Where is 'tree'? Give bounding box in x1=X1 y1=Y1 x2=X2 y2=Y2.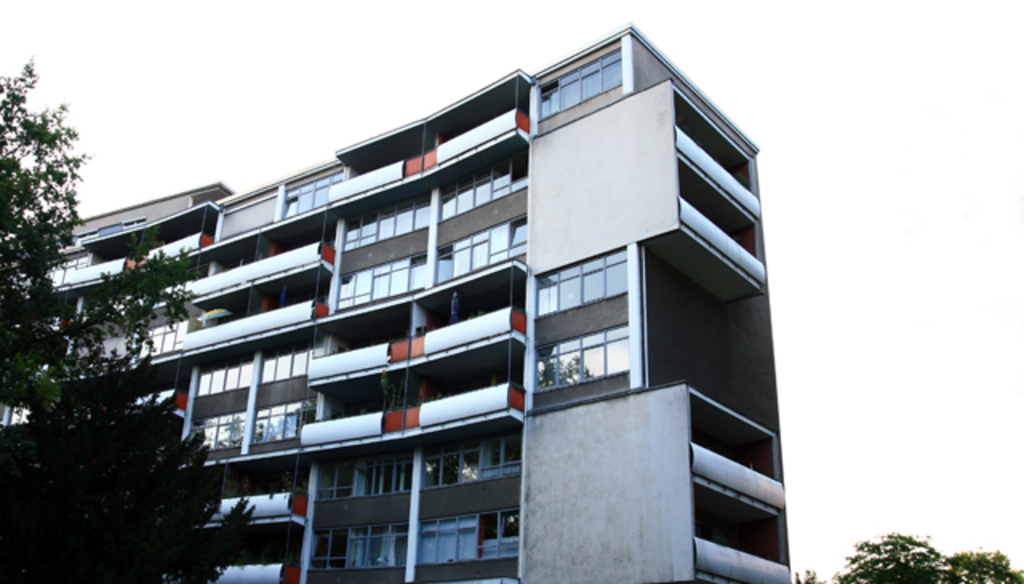
x1=792 y1=563 x2=827 y2=579.
